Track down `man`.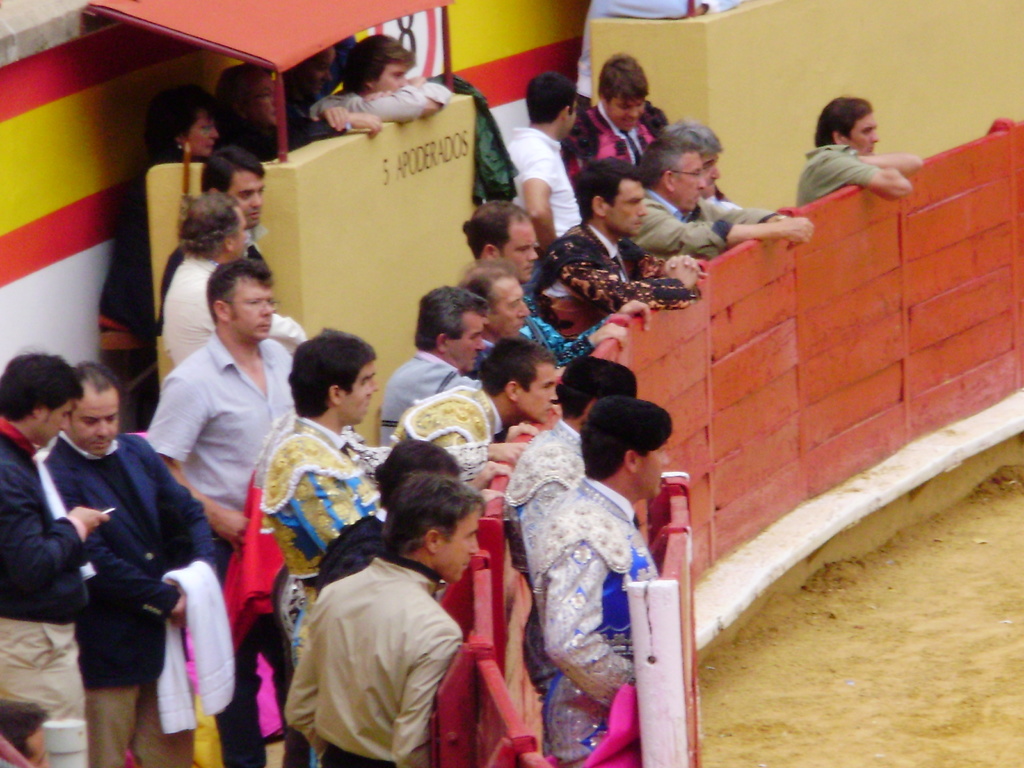
Tracked to pyautogui.locateOnScreen(388, 337, 558, 472).
